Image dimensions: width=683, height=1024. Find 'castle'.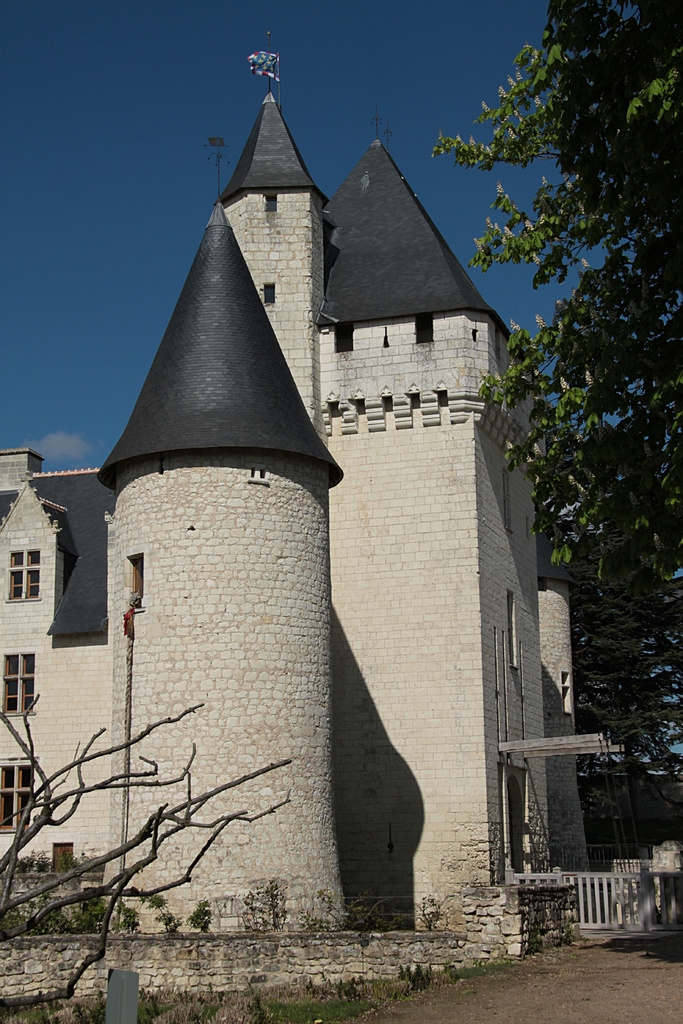
box=[0, 35, 682, 1004].
